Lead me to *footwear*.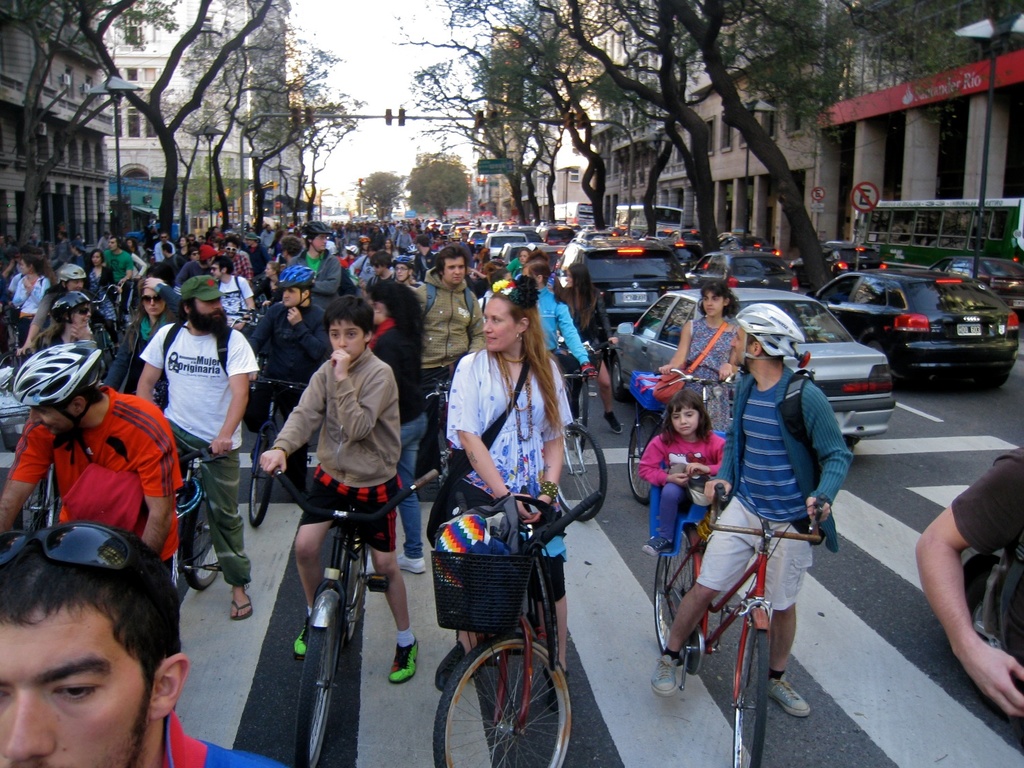
Lead to (x1=230, y1=585, x2=256, y2=619).
